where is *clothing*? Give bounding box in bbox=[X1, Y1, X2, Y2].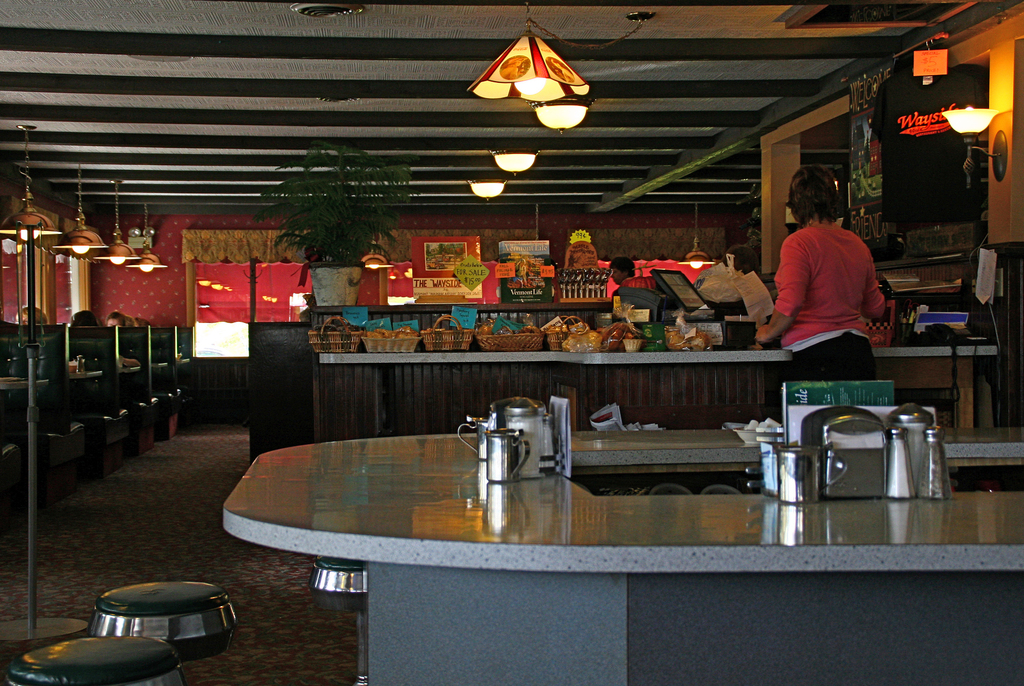
bbox=[773, 196, 890, 363].
